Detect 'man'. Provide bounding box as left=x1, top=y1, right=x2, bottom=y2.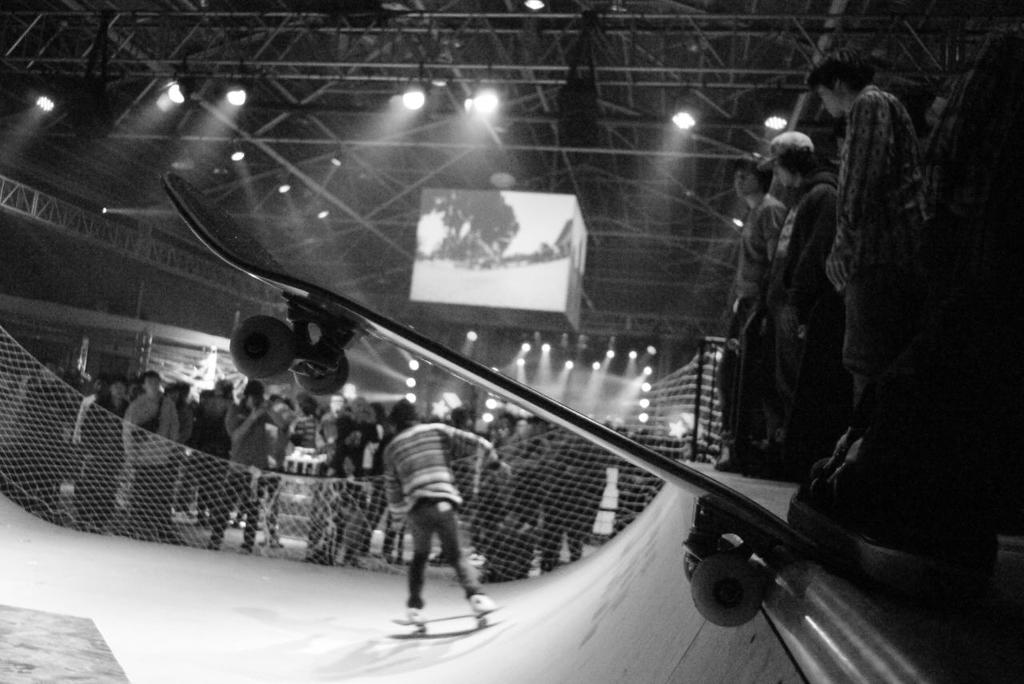
left=83, top=370, right=130, bottom=531.
